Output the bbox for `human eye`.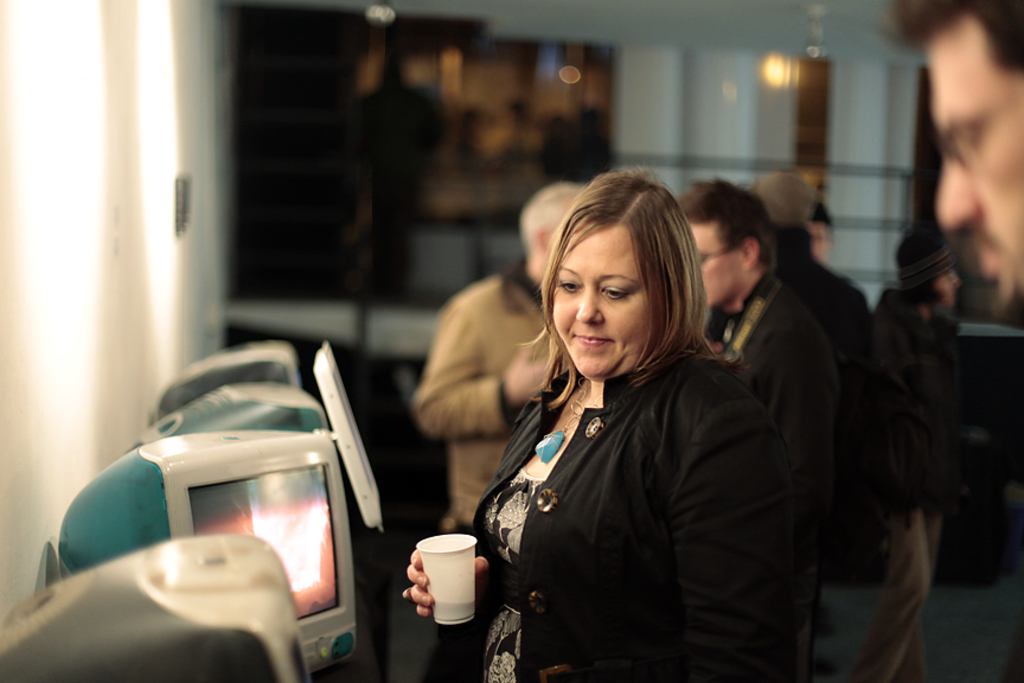
left=557, top=276, right=582, bottom=298.
